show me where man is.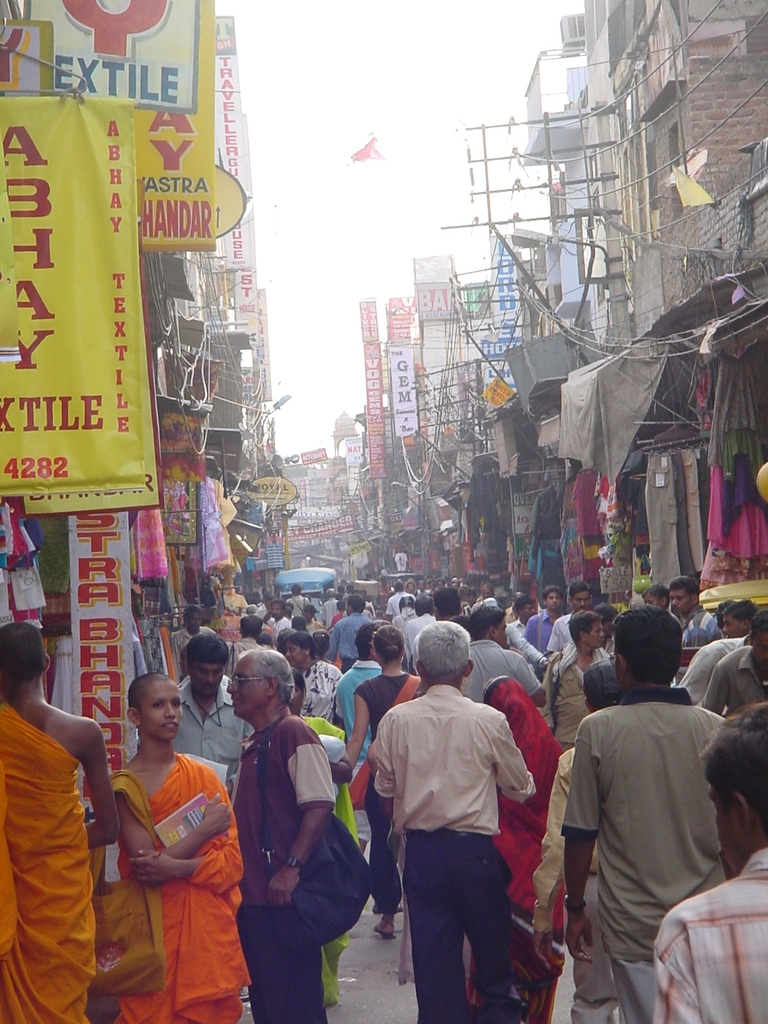
man is at (536, 585, 564, 649).
